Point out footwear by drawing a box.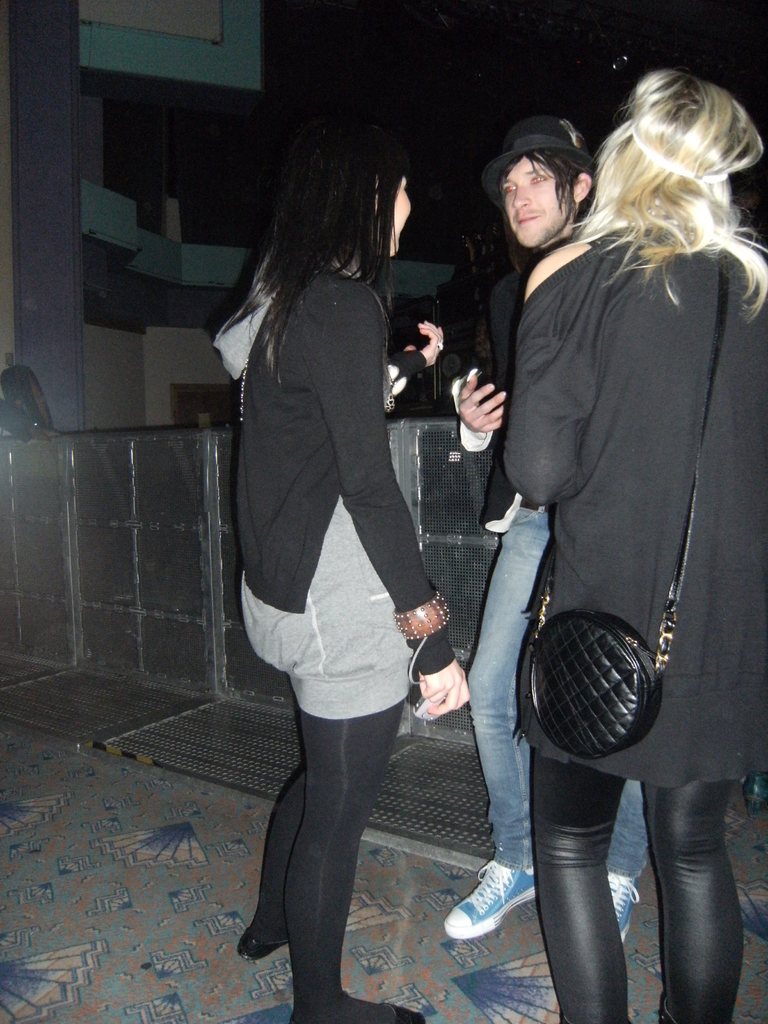
(left=450, top=872, right=543, bottom=963).
